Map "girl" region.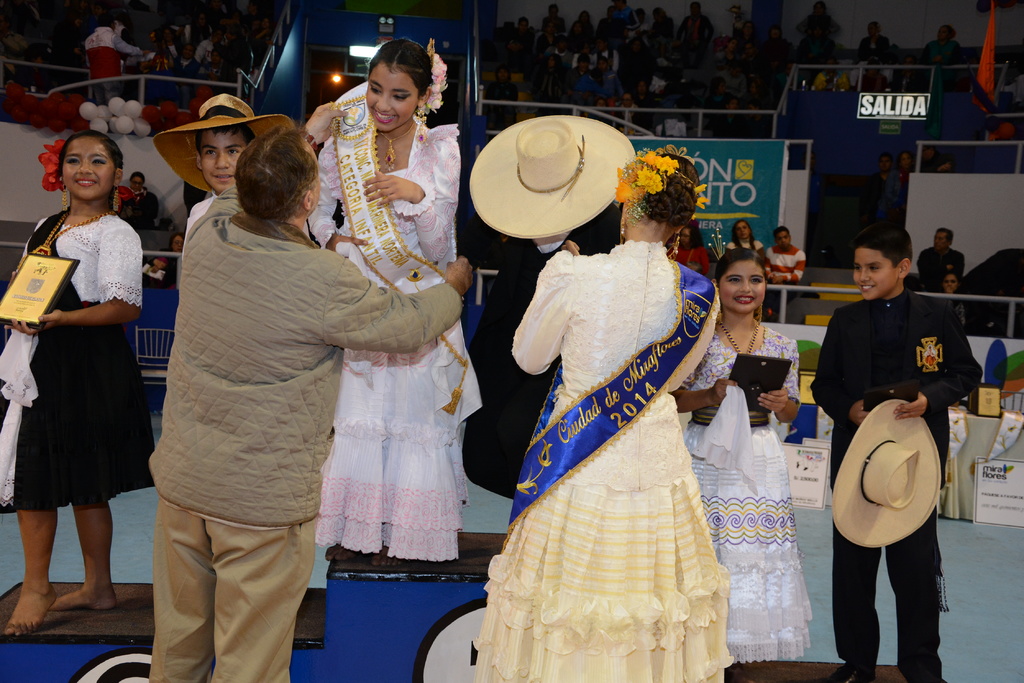
Mapped to x1=0 y1=130 x2=156 y2=639.
